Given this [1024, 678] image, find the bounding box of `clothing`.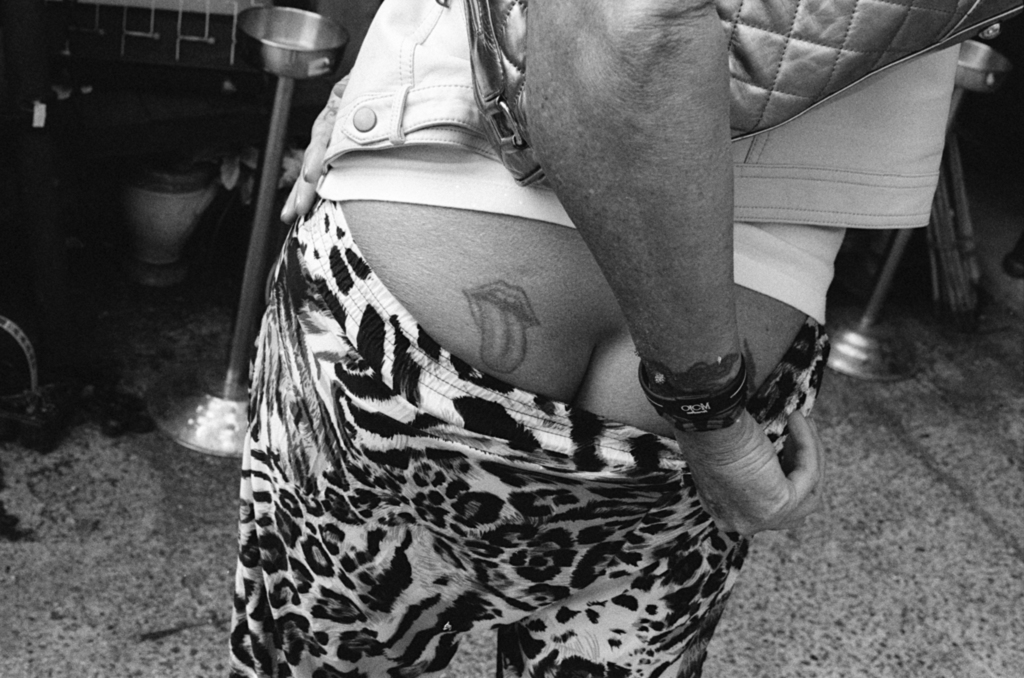
205:159:862:677.
